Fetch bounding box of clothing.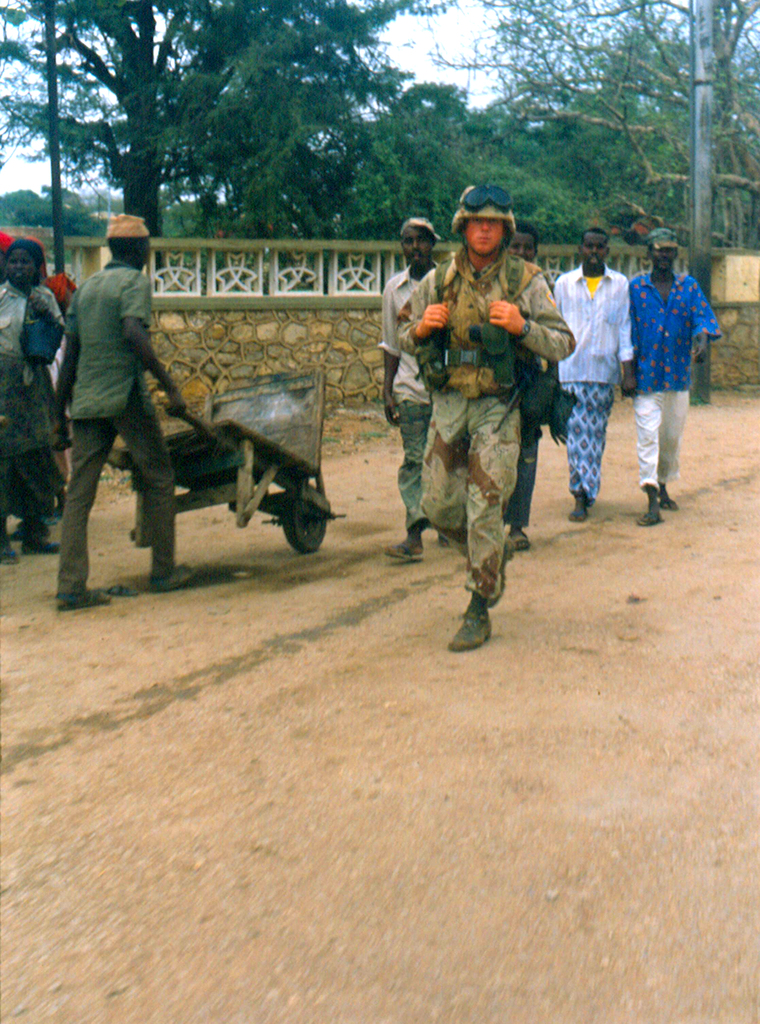
Bbox: region(57, 259, 190, 589).
